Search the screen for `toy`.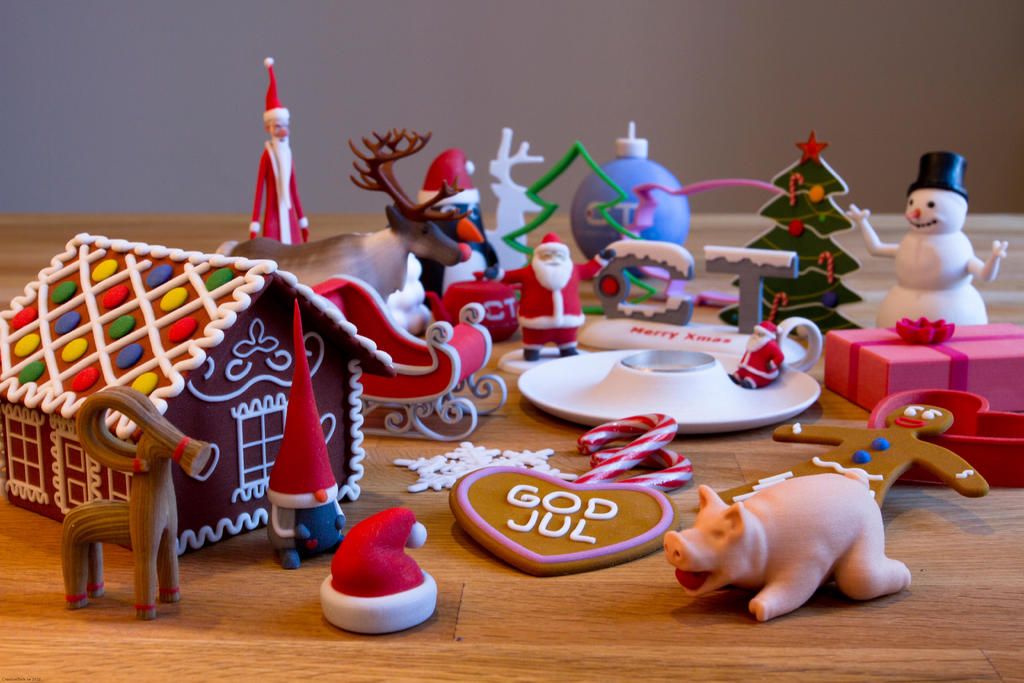
Found at crop(717, 131, 868, 339).
